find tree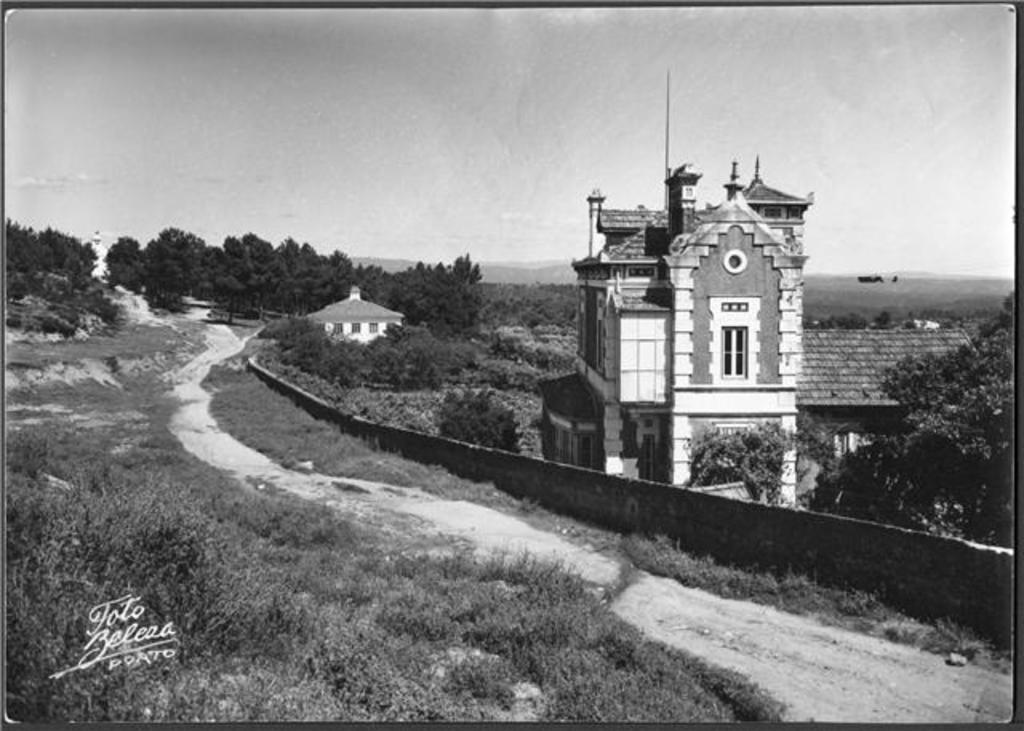
[x1=806, y1=280, x2=1016, y2=553]
